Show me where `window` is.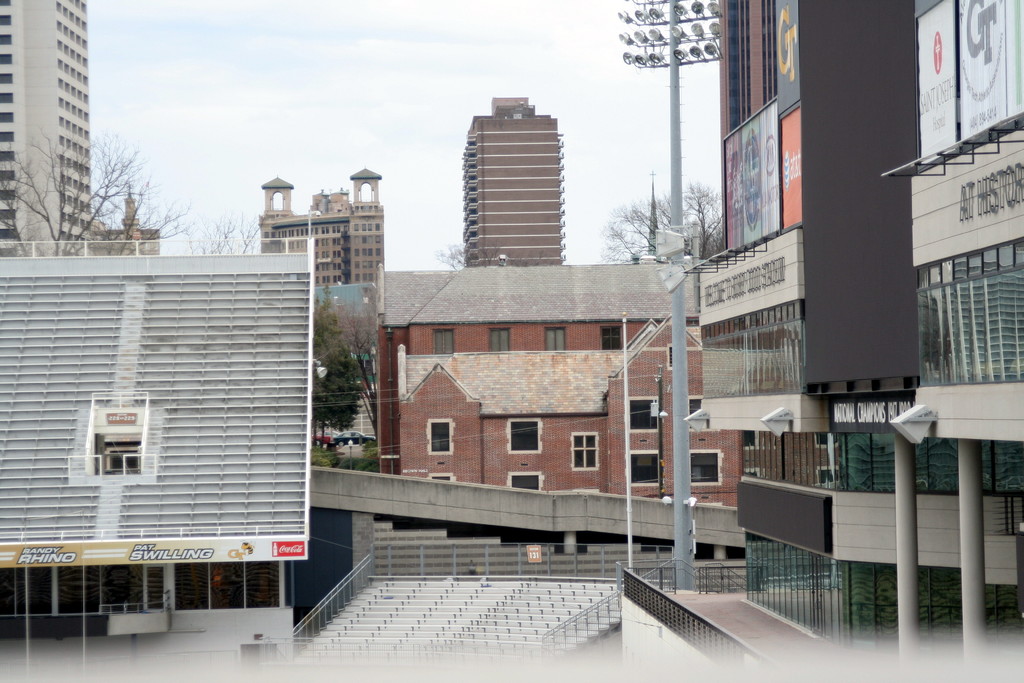
`window` is at bbox=[486, 327, 509, 352].
